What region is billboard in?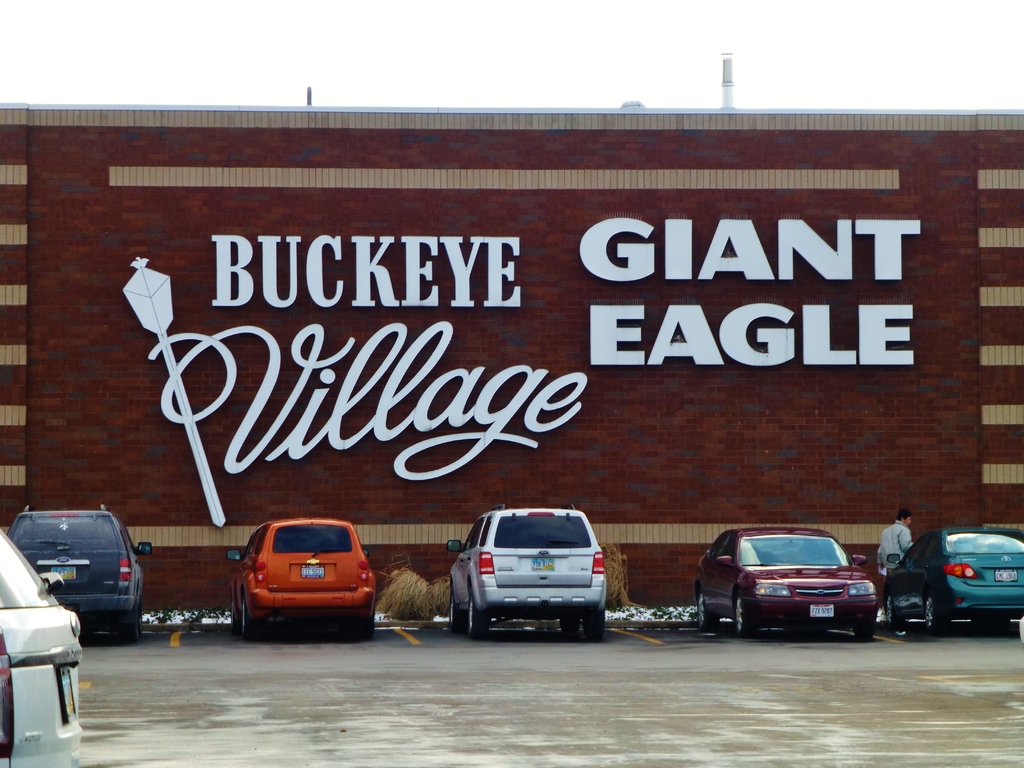
(left=0, top=102, right=1023, bottom=545).
